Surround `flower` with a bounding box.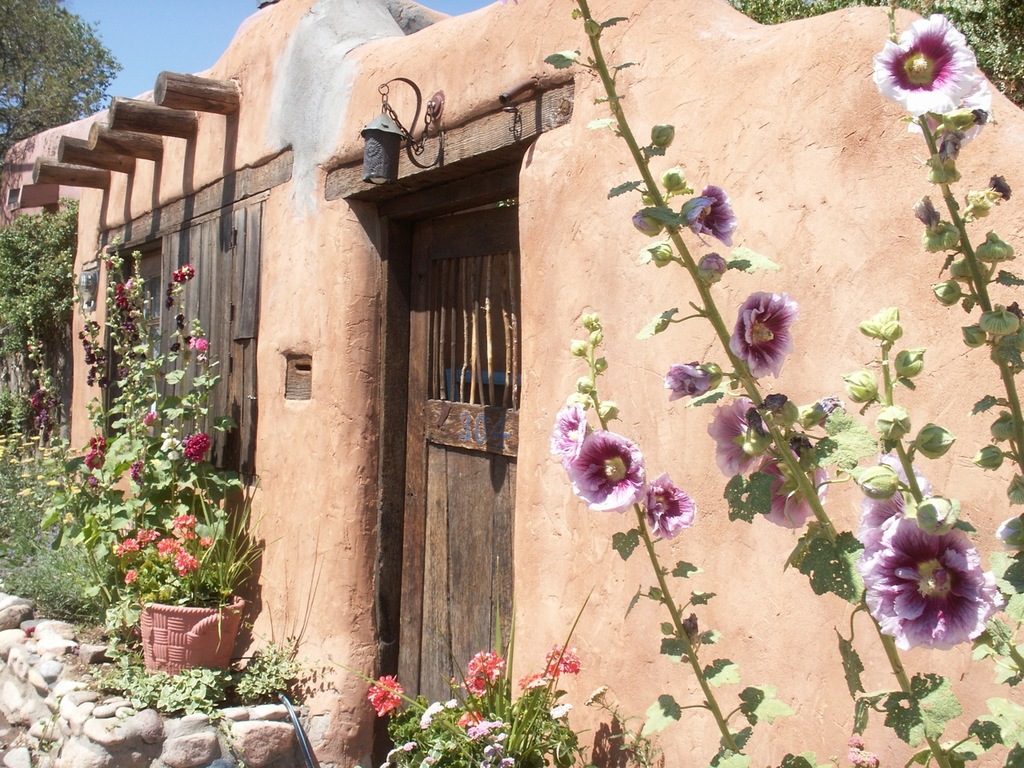
region(567, 338, 589, 360).
